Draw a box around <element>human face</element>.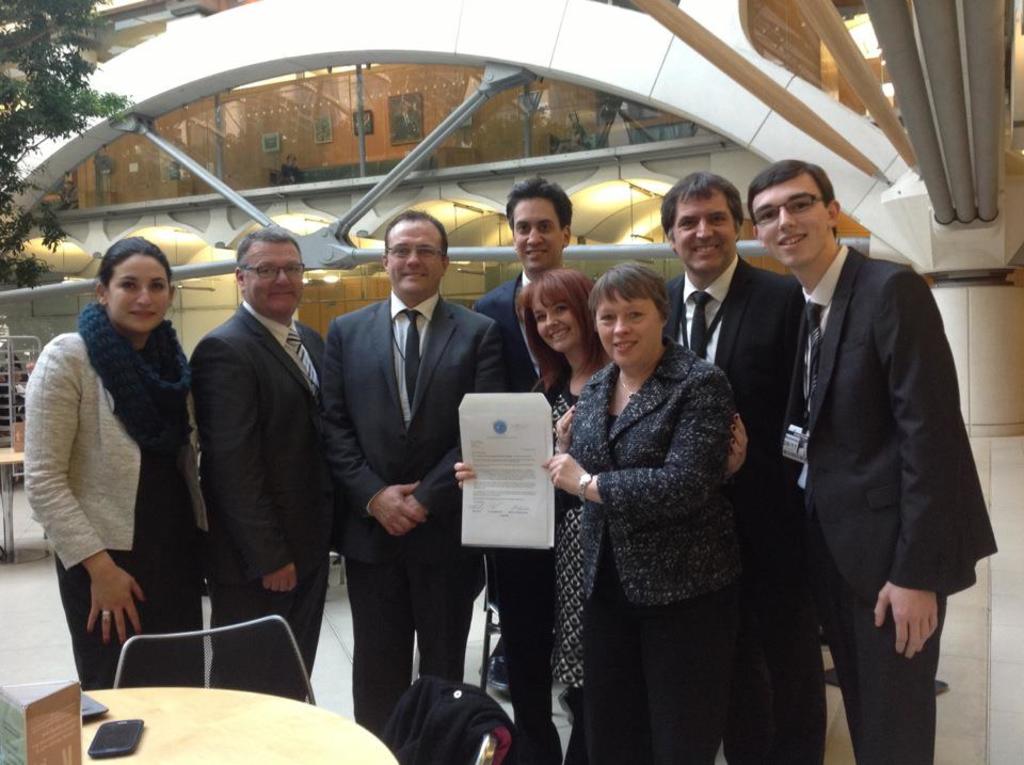
(244, 237, 306, 319).
